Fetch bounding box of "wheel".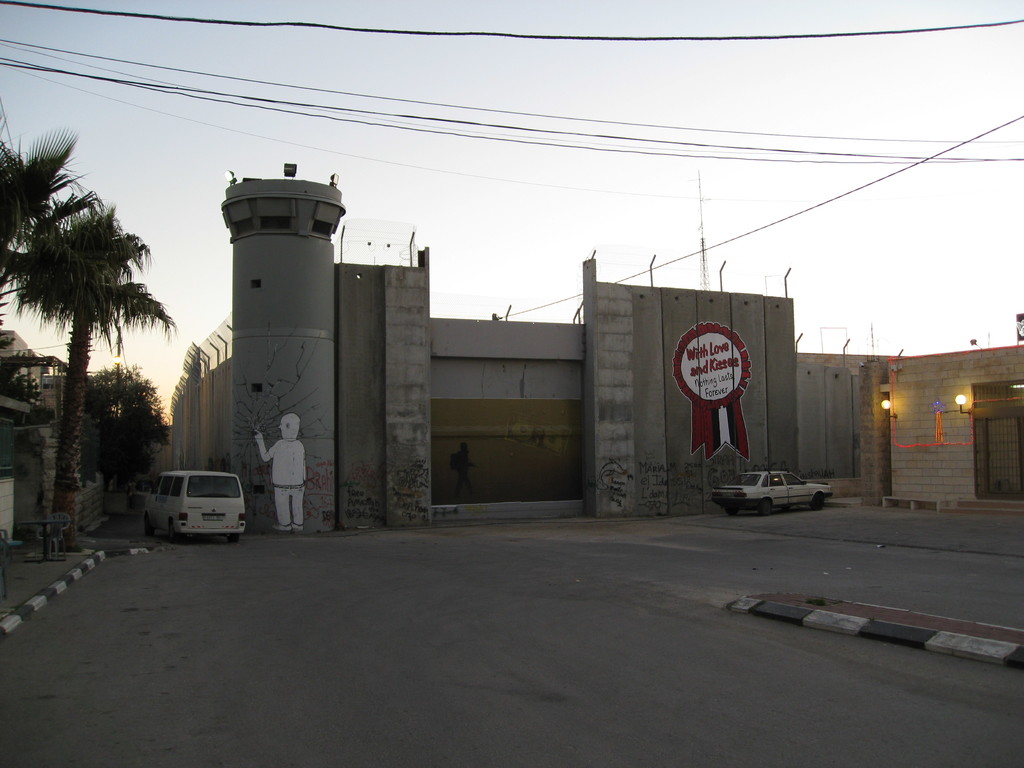
Bbox: [723, 508, 742, 513].
